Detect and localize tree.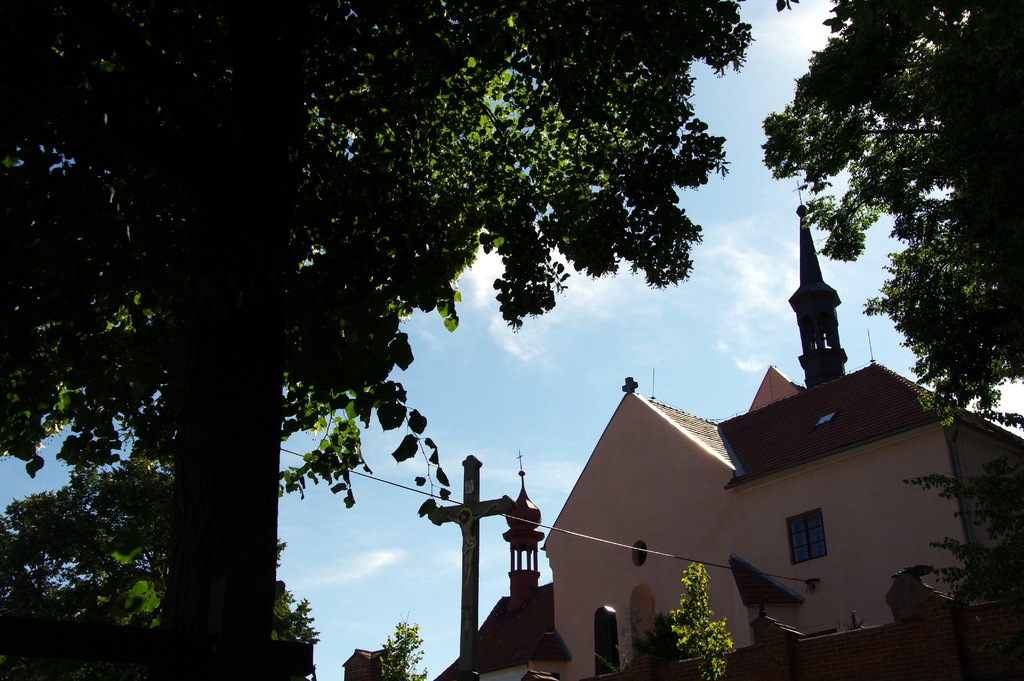
Localized at (x1=668, y1=561, x2=742, y2=680).
